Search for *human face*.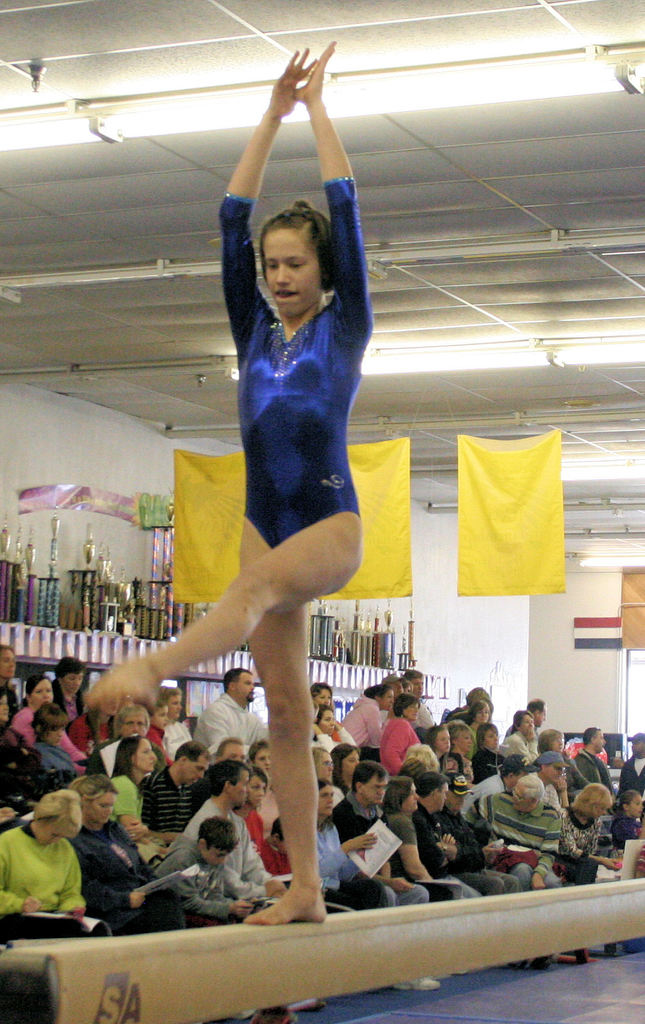
Found at [left=88, top=788, right=117, bottom=822].
